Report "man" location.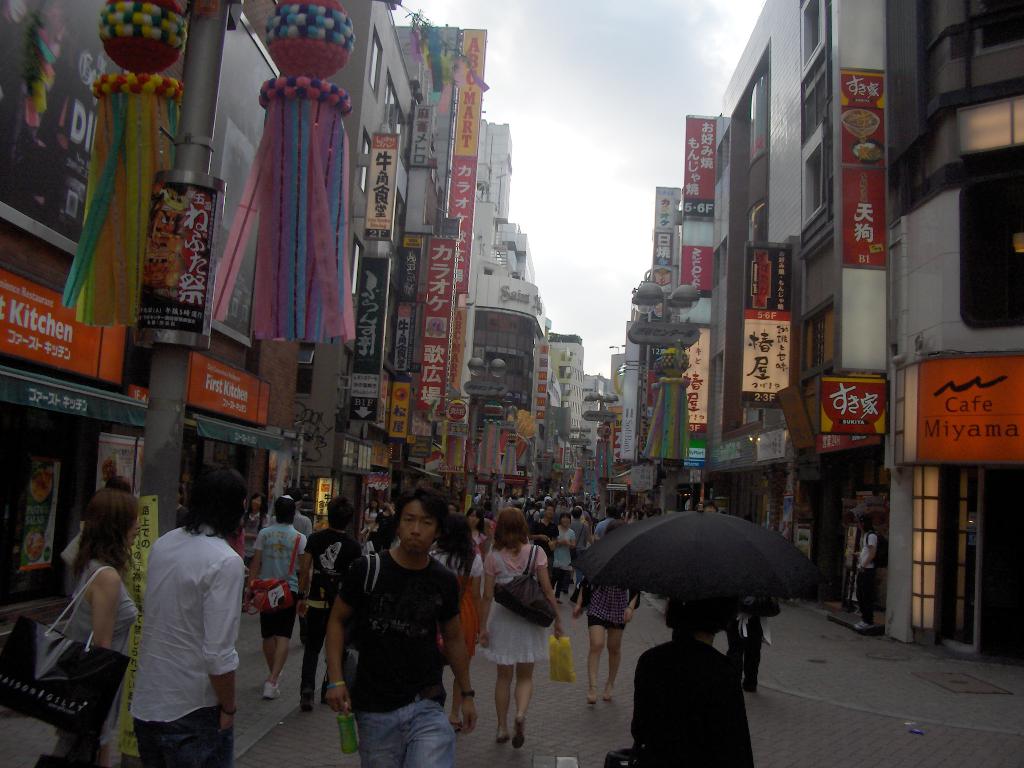
Report: <box>595,508,618,538</box>.
